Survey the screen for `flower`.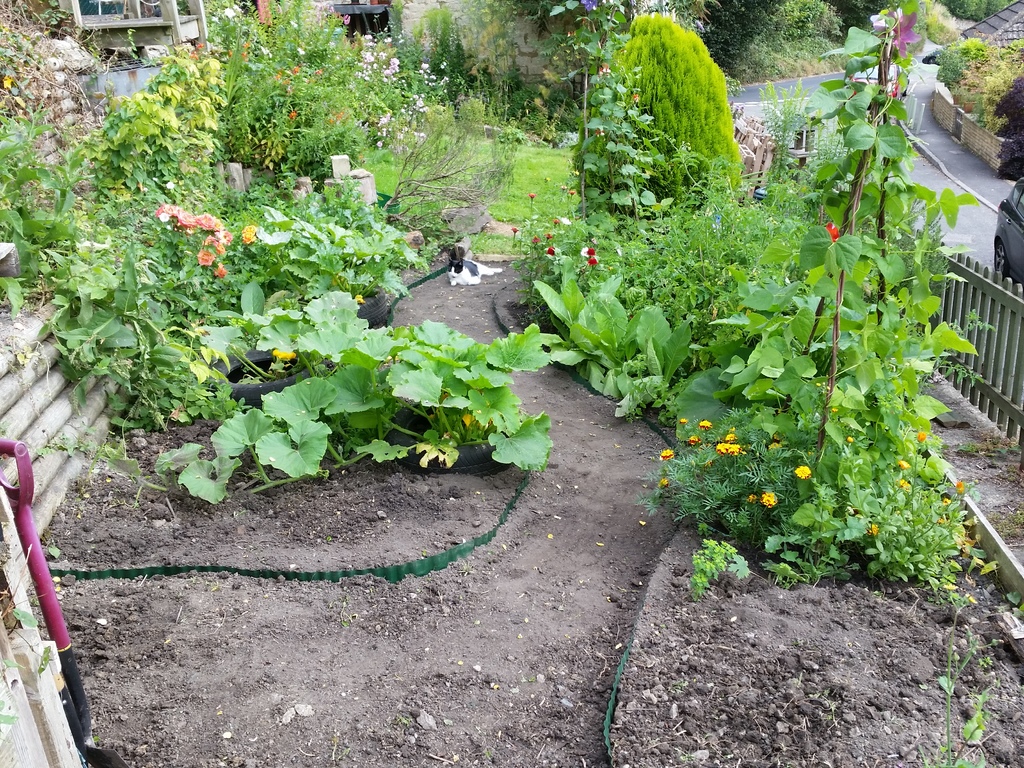
Survey found: bbox=(847, 439, 852, 442).
